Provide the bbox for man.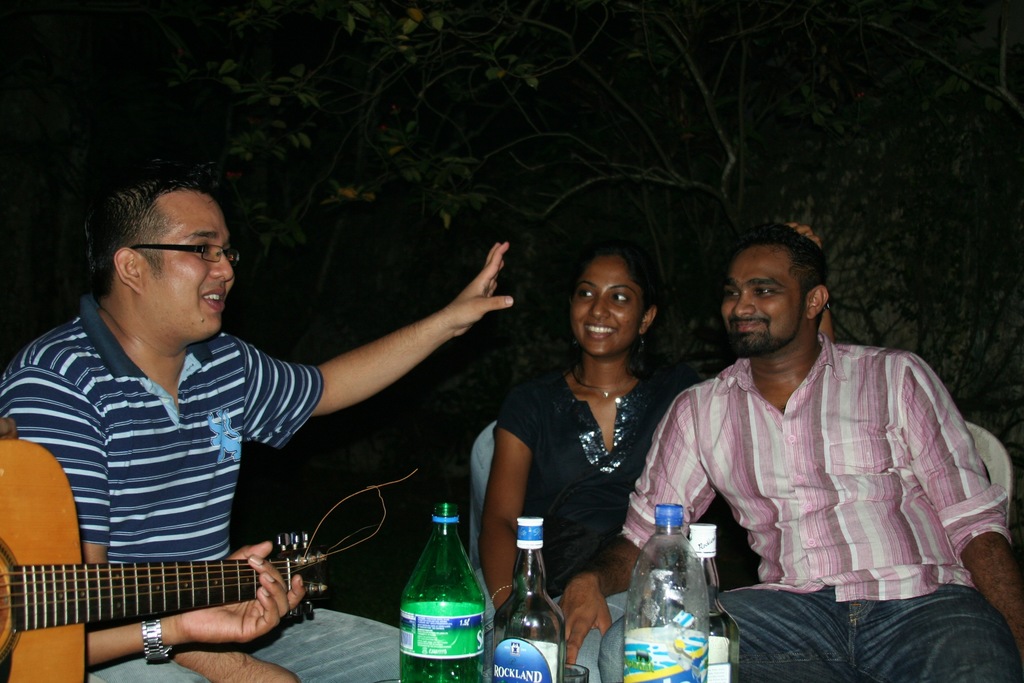
{"x1": 0, "y1": 172, "x2": 520, "y2": 682}.
